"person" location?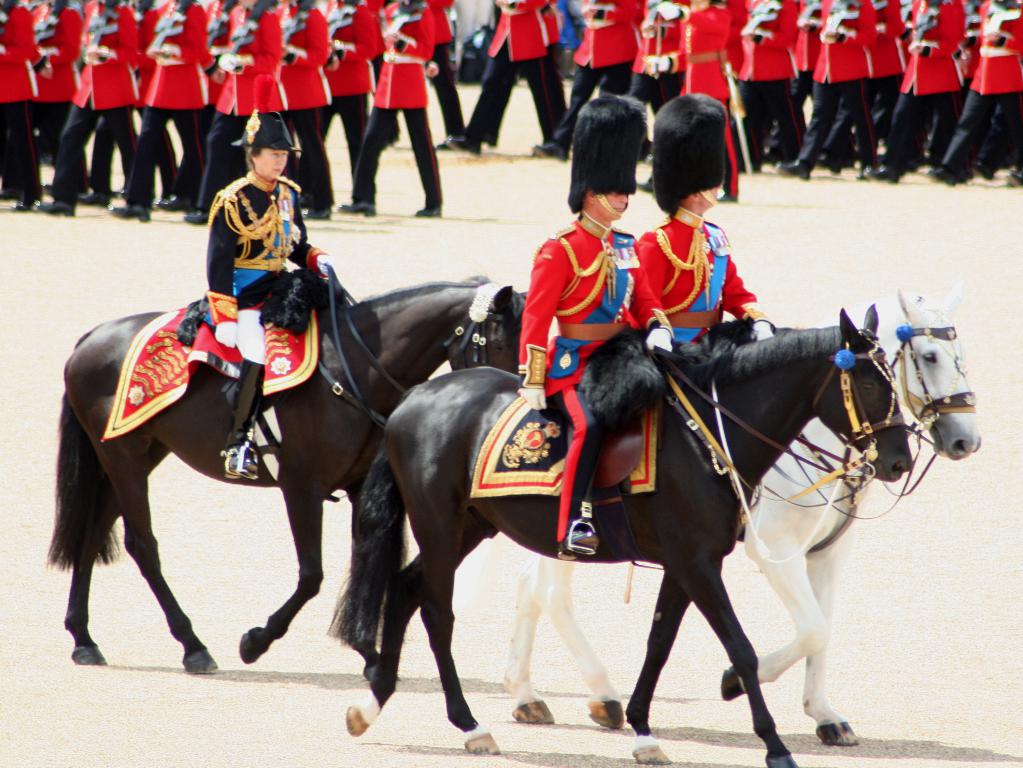
BBox(202, 103, 331, 484)
